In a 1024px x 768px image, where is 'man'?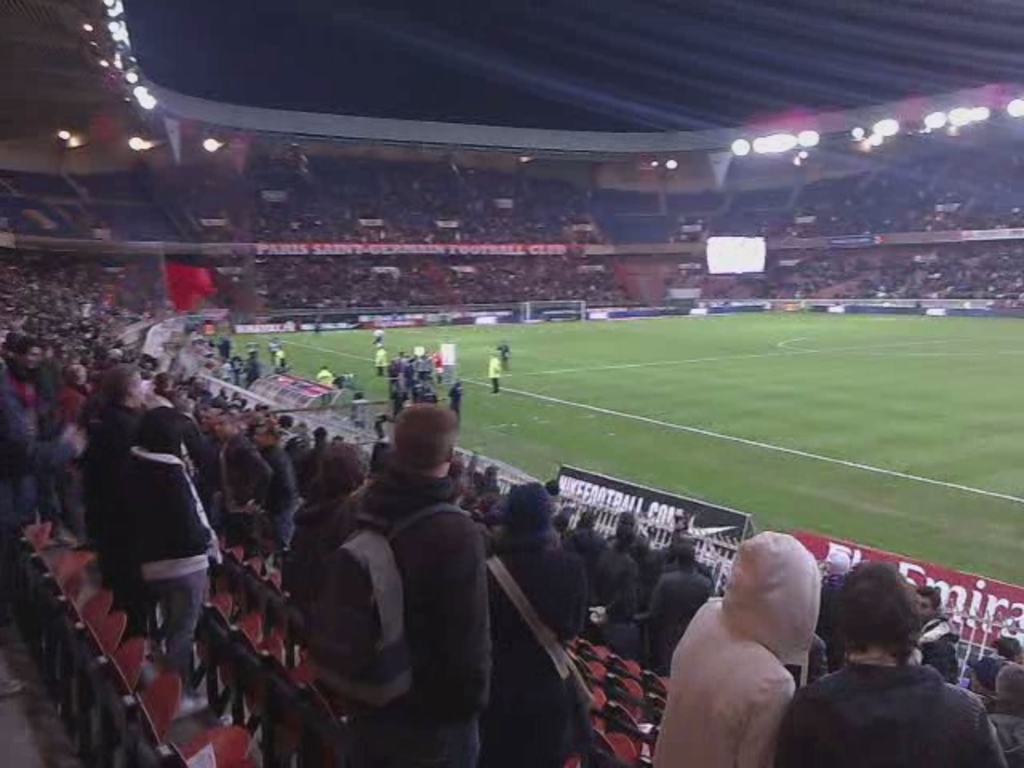
<region>299, 398, 496, 766</region>.
